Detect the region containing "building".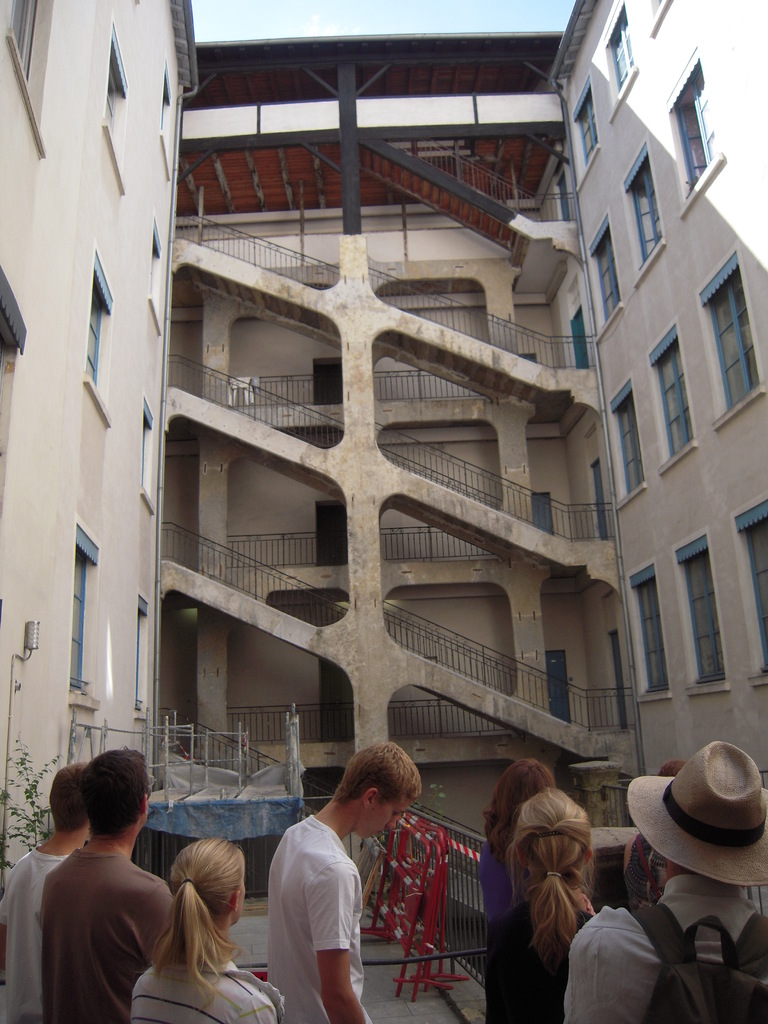
locate(0, 0, 767, 944).
